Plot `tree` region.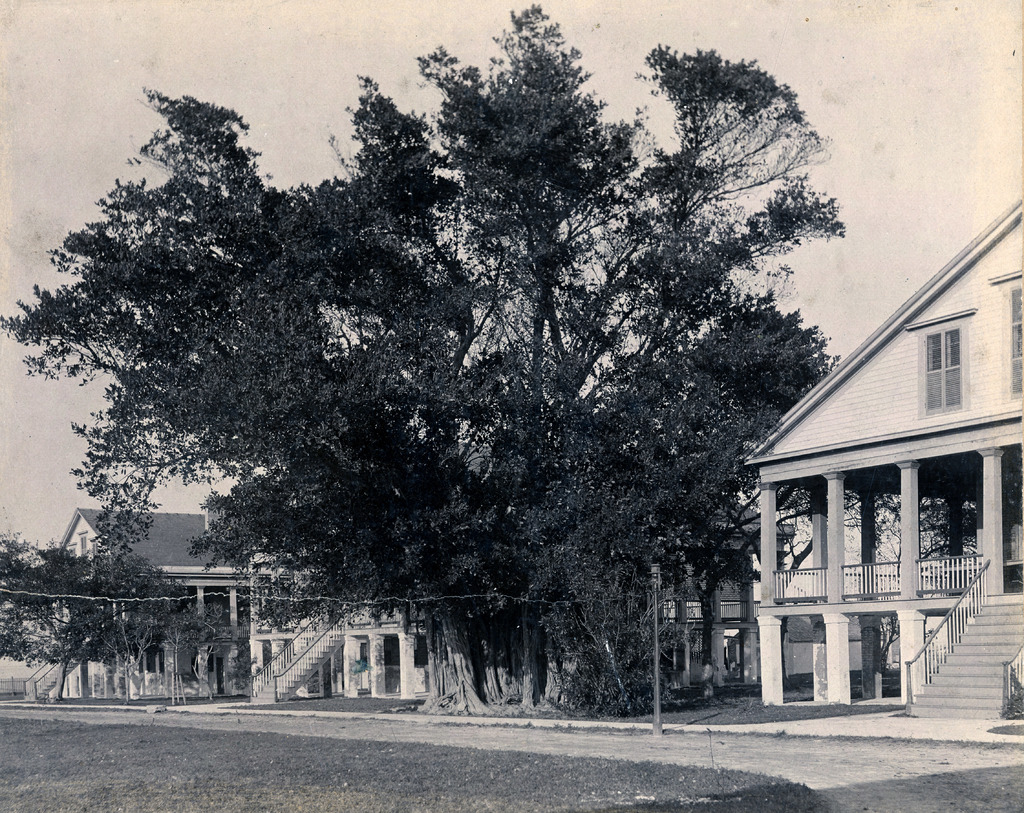
Plotted at BBox(22, 7, 908, 733).
